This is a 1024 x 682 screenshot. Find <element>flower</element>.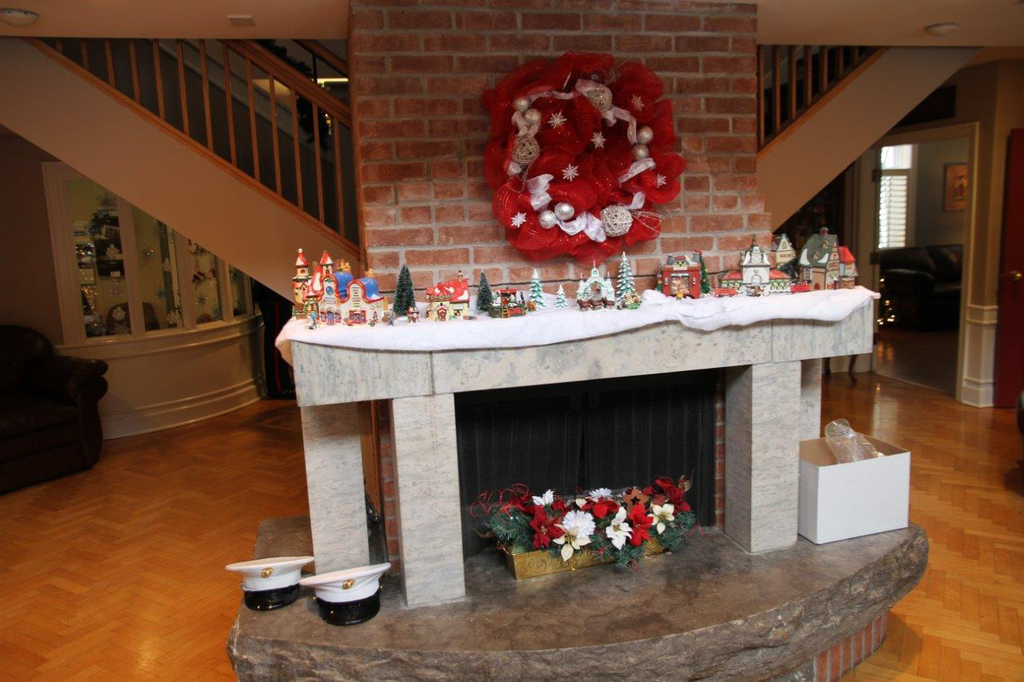
Bounding box: locate(210, 277, 218, 288).
